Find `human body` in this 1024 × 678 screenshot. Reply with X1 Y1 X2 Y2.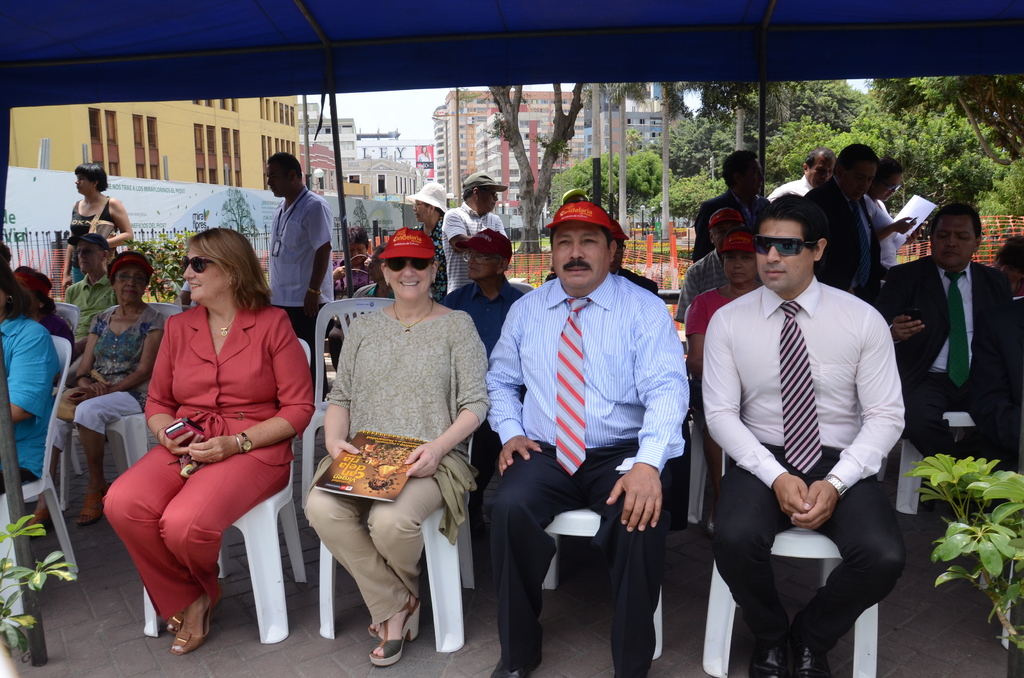
21 301 163 533.
